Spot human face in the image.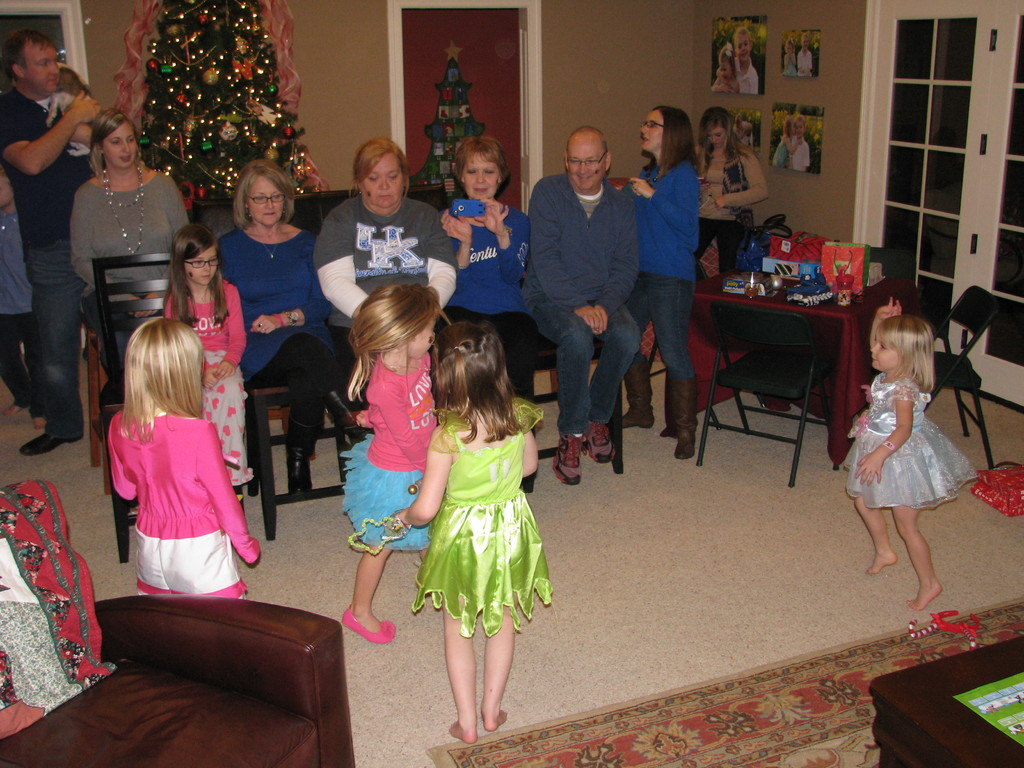
human face found at bbox=[643, 105, 662, 150].
